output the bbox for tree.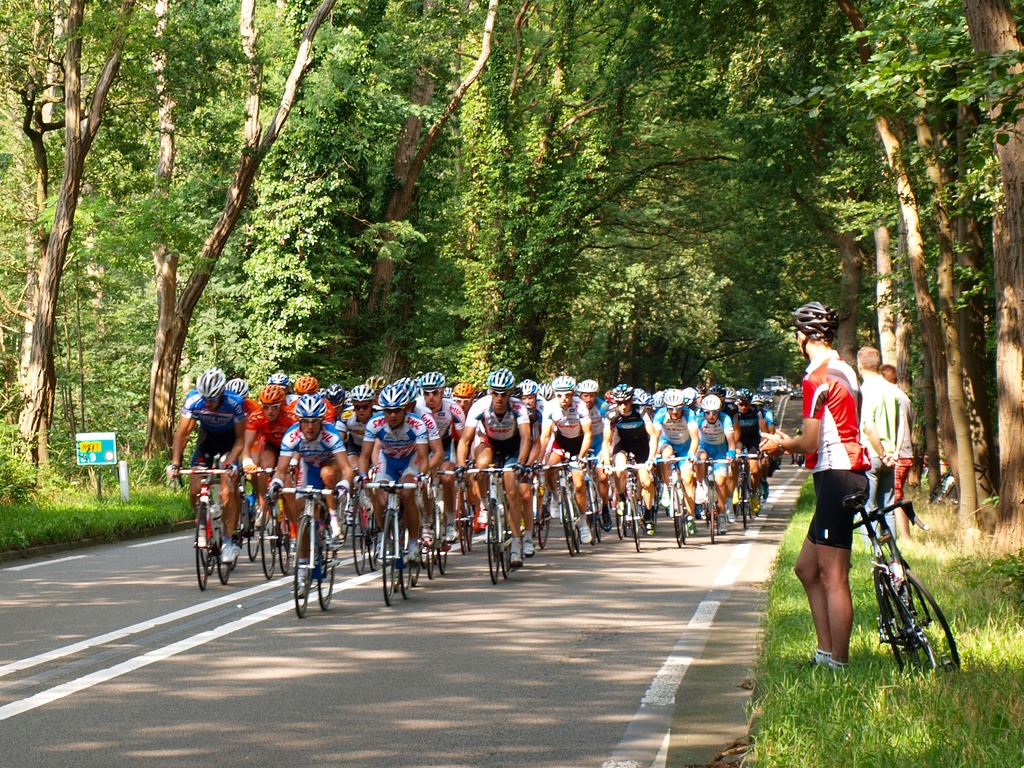
<bbox>911, 0, 1023, 564</bbox>.
